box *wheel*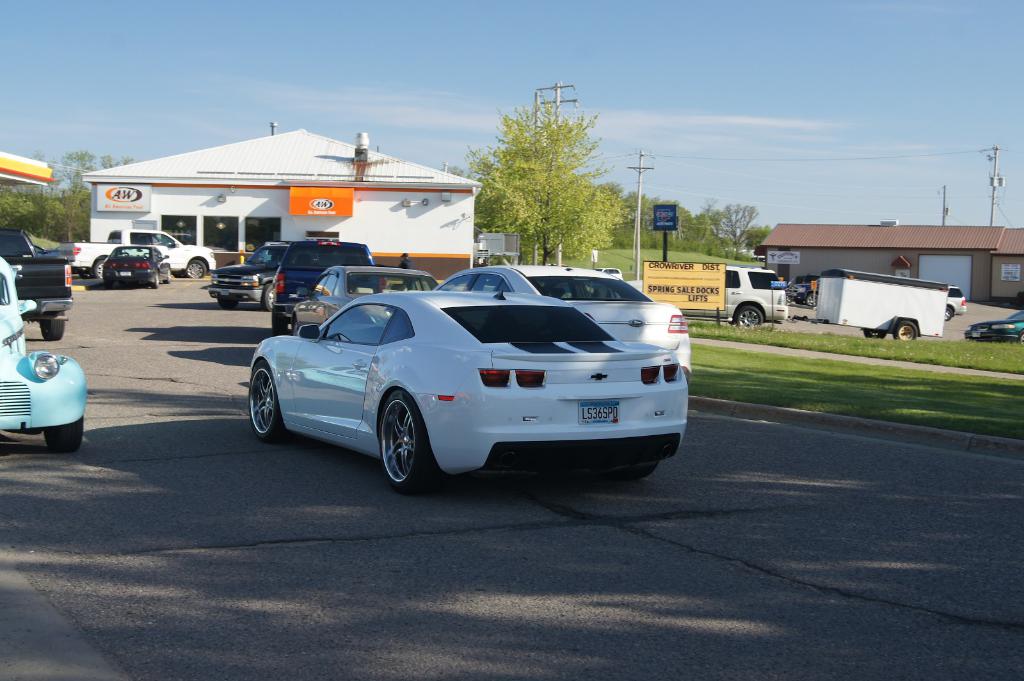
bbox=(150, 273, 158, 287)
